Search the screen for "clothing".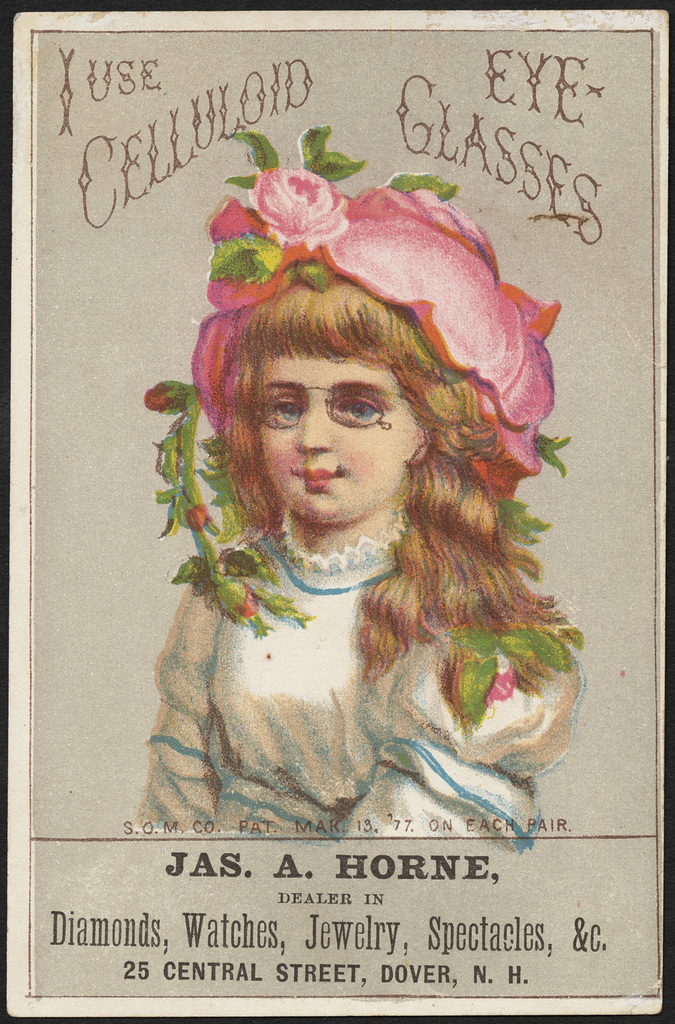
Found at bbox=(128, 507, 593, 843).
